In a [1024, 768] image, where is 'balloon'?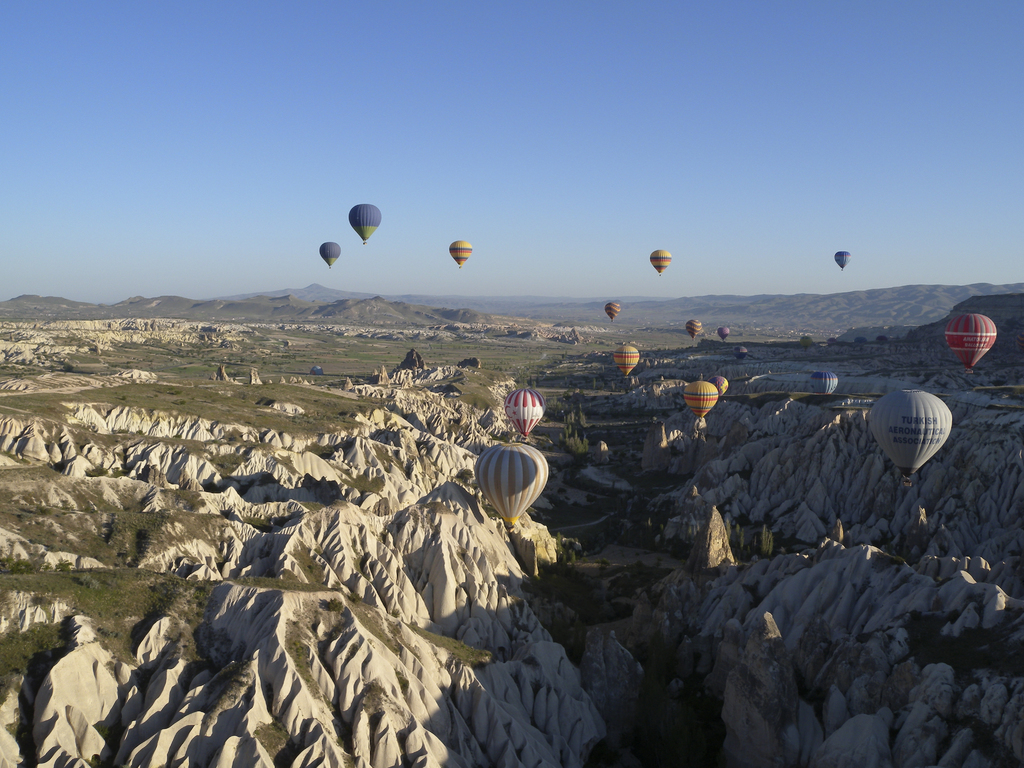
locate(504, 386, 548, 438).
